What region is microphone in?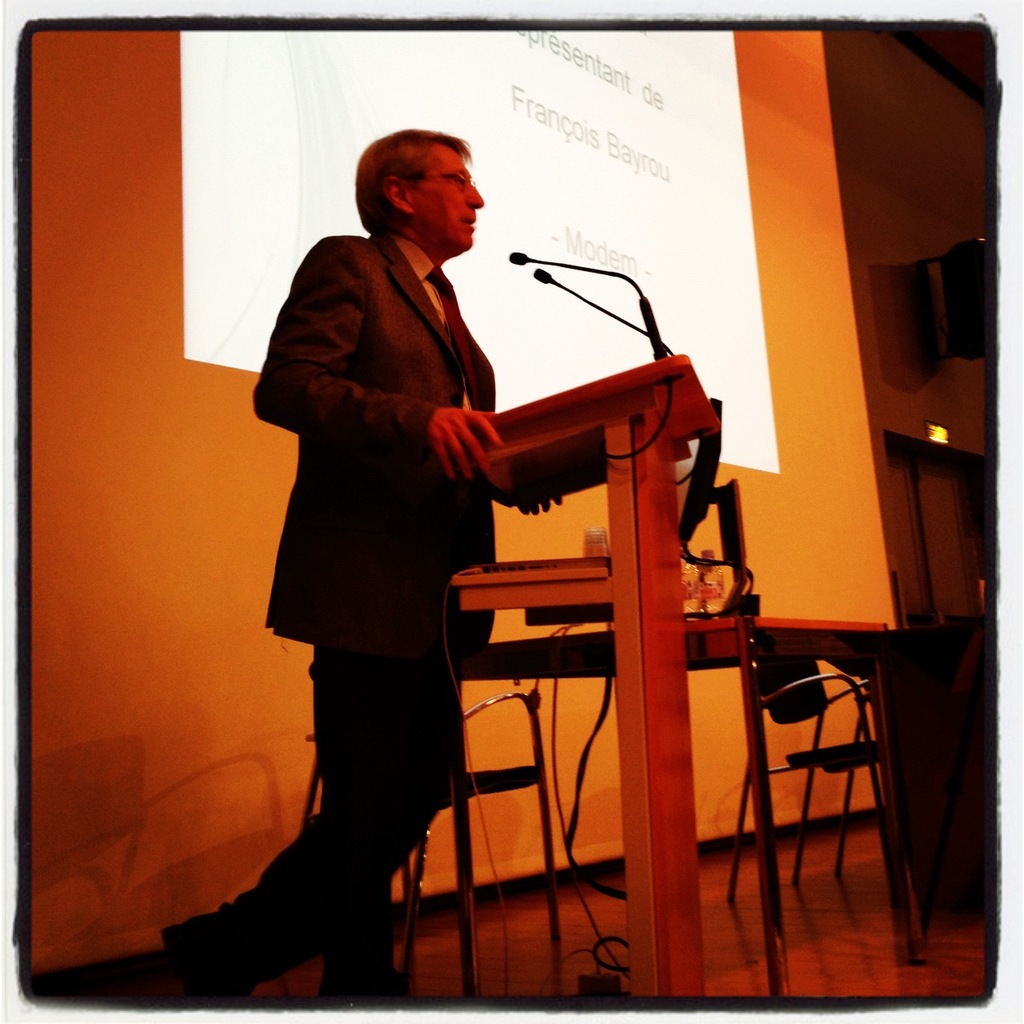
[536, 272, 550, 281].
